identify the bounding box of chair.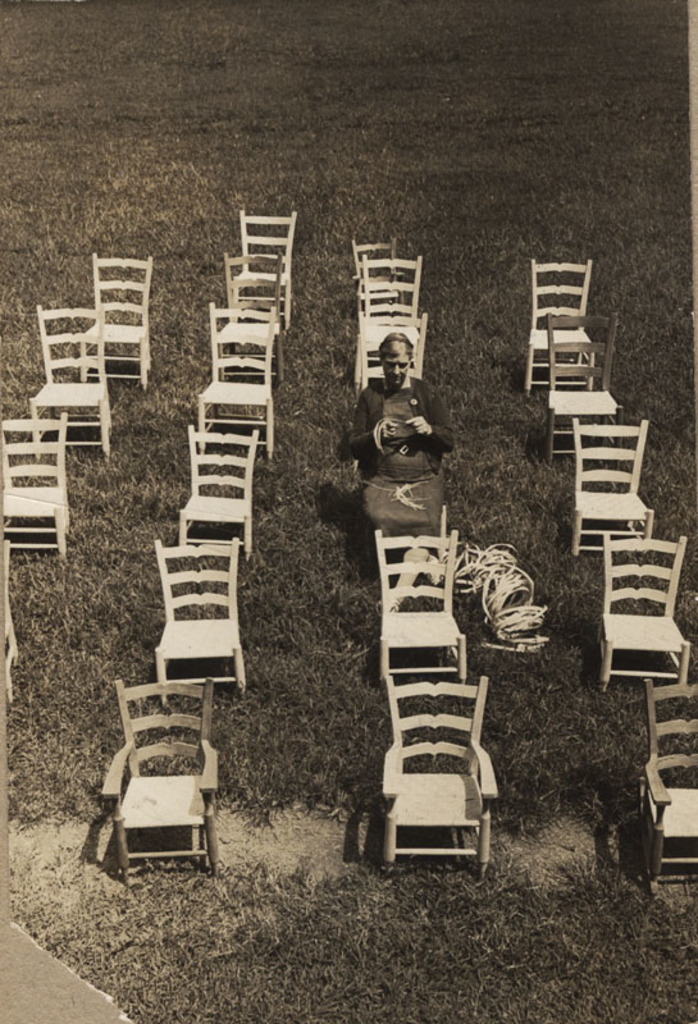
pyautogui.locateOnScreen(0, 415, 77, 553).
